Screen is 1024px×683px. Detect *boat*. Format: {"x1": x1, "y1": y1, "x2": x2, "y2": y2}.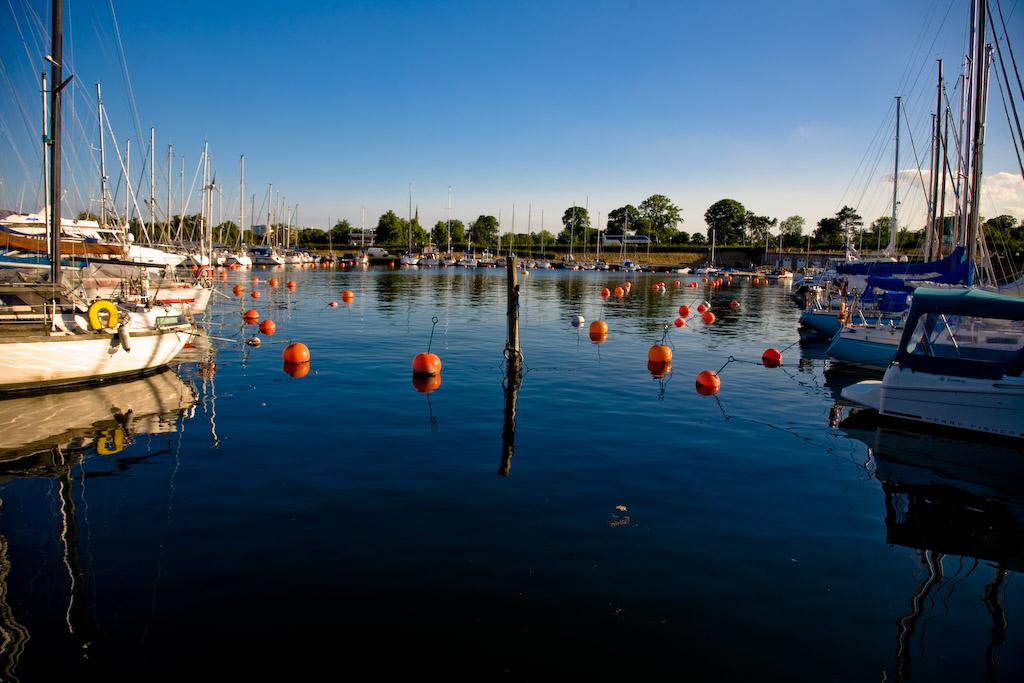
{"x1": 800, "y1": 50, "x2": 975, "y2": 346}.
